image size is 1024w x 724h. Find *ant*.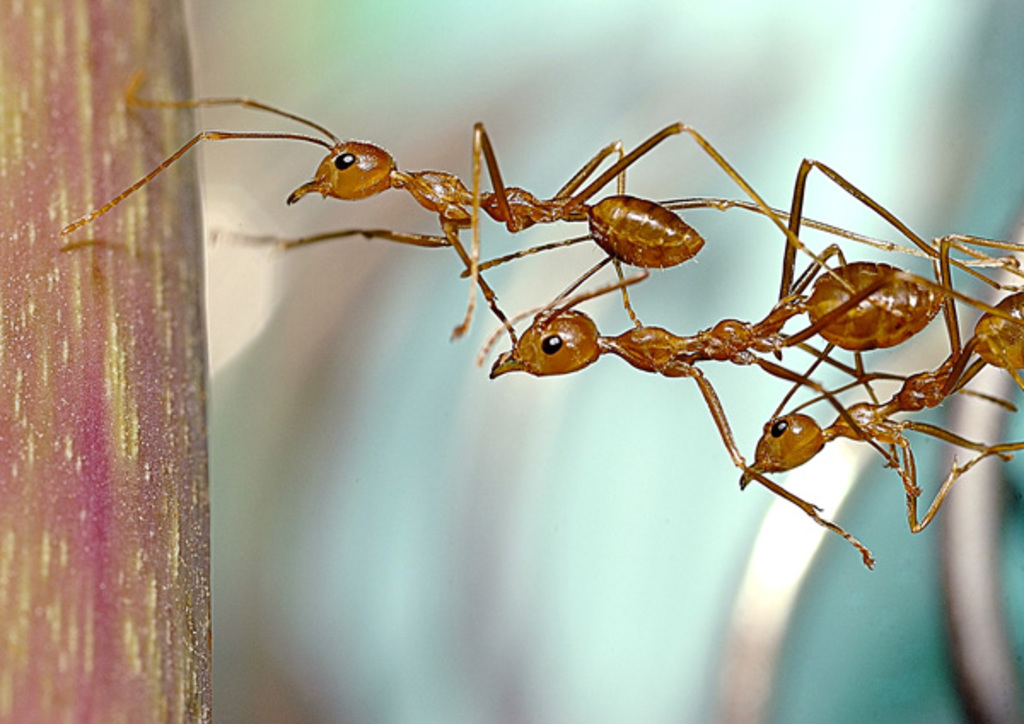
box=[744, 280, 1022, 540].
